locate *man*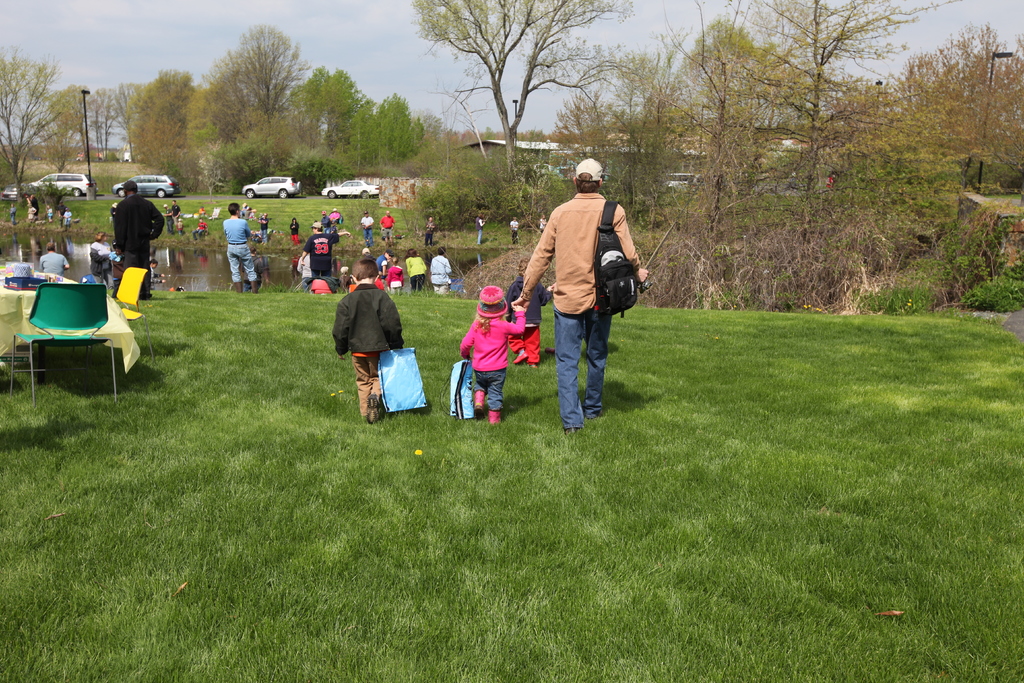
crop(513, 152, 650, 436)
